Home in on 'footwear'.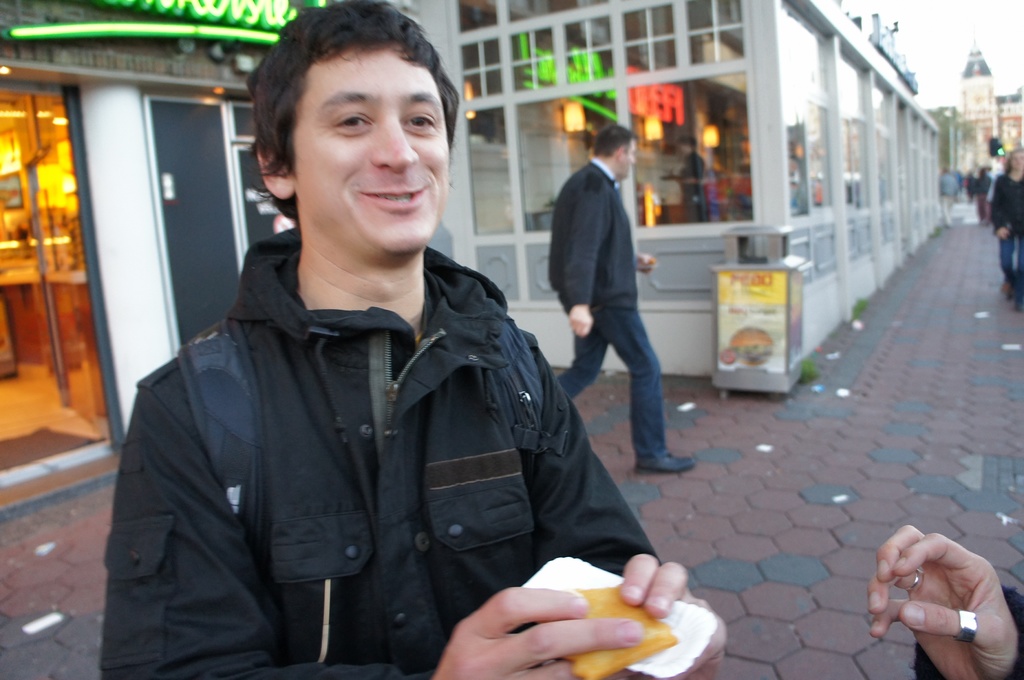
Homed in at 634 448 694 473.
